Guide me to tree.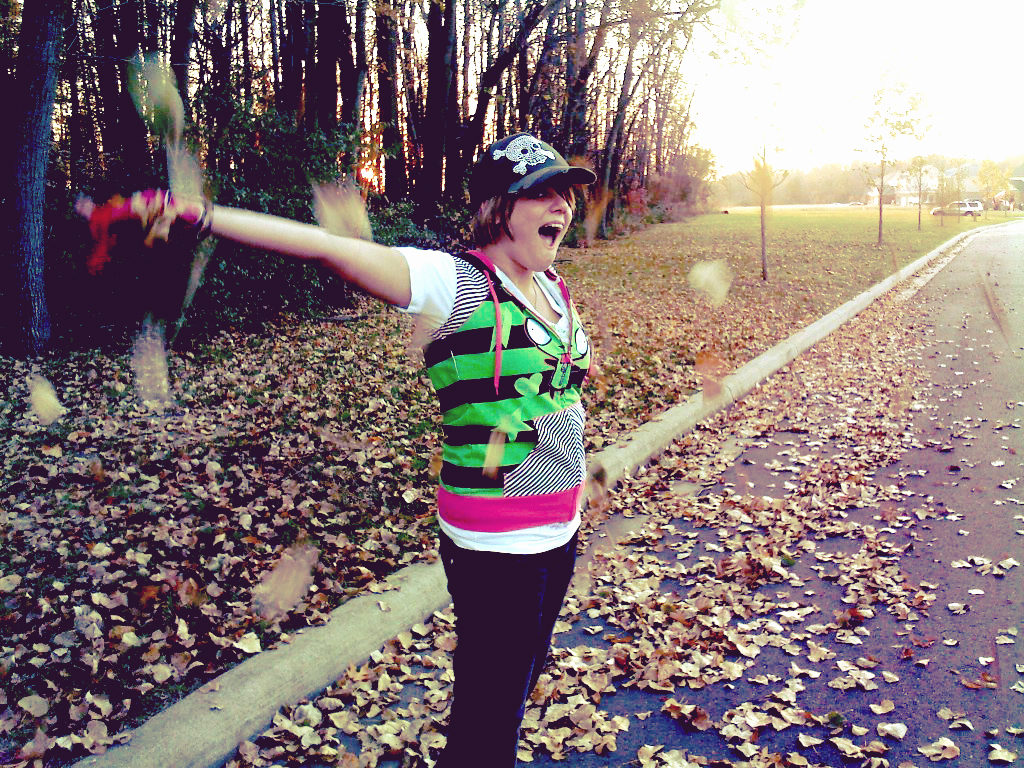
Guidance: box=[194, 6, 242, 219].
